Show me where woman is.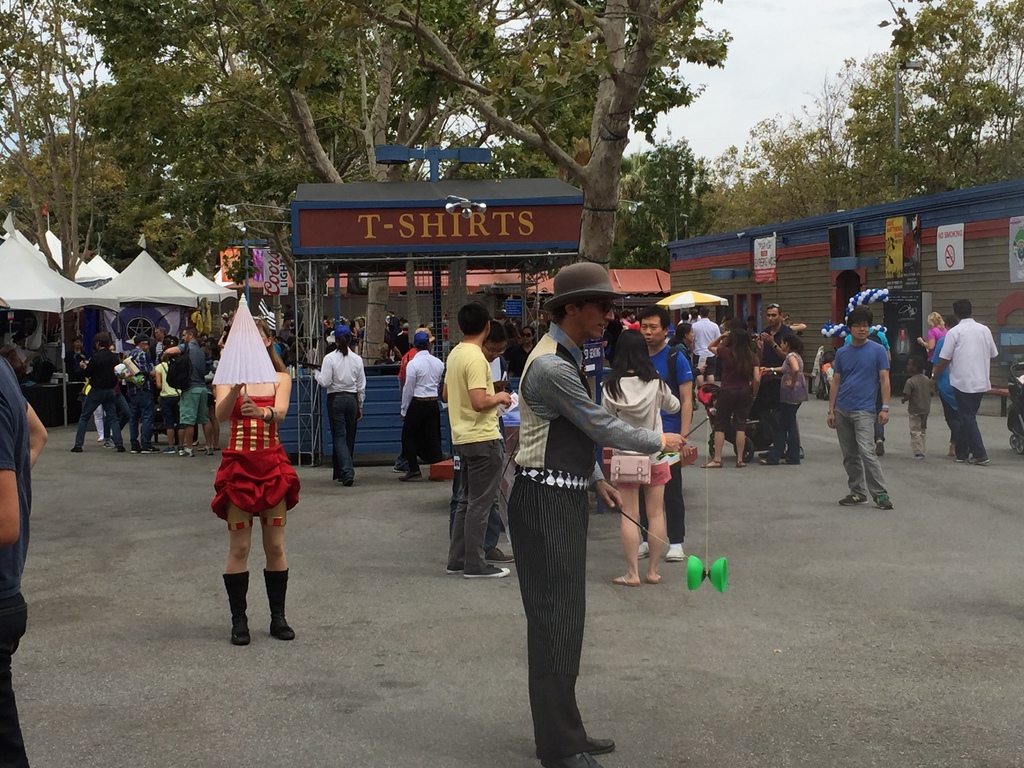
woman is at 503 328 539 378.
